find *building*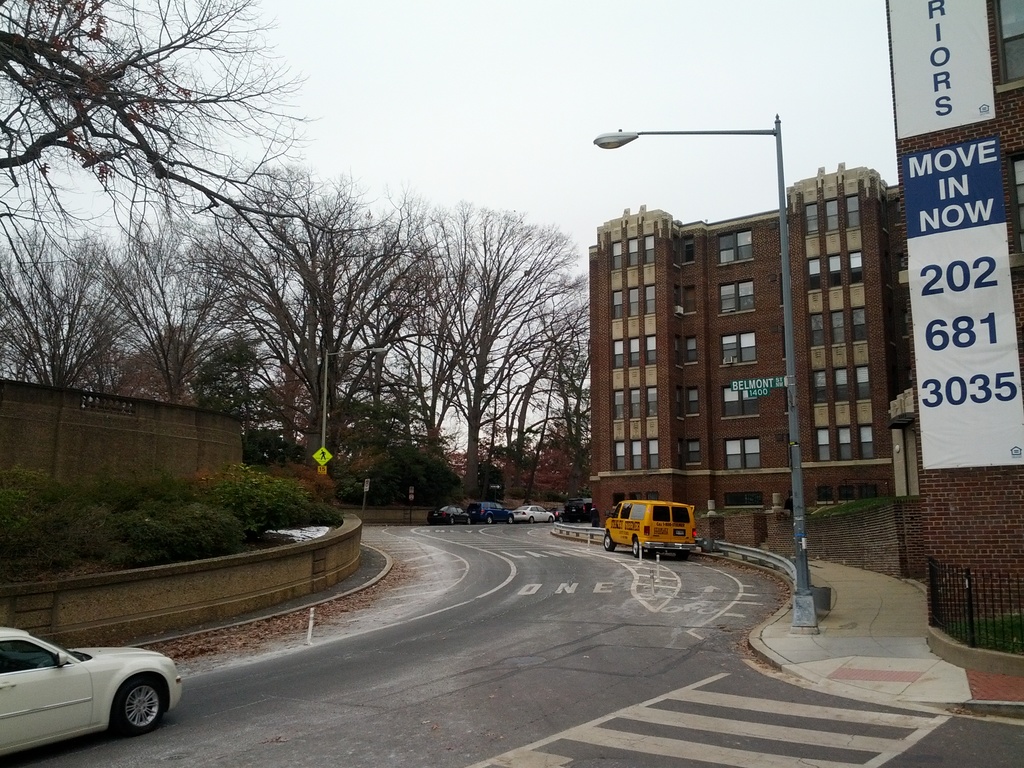
Rect(332, 344, 393, 410)
